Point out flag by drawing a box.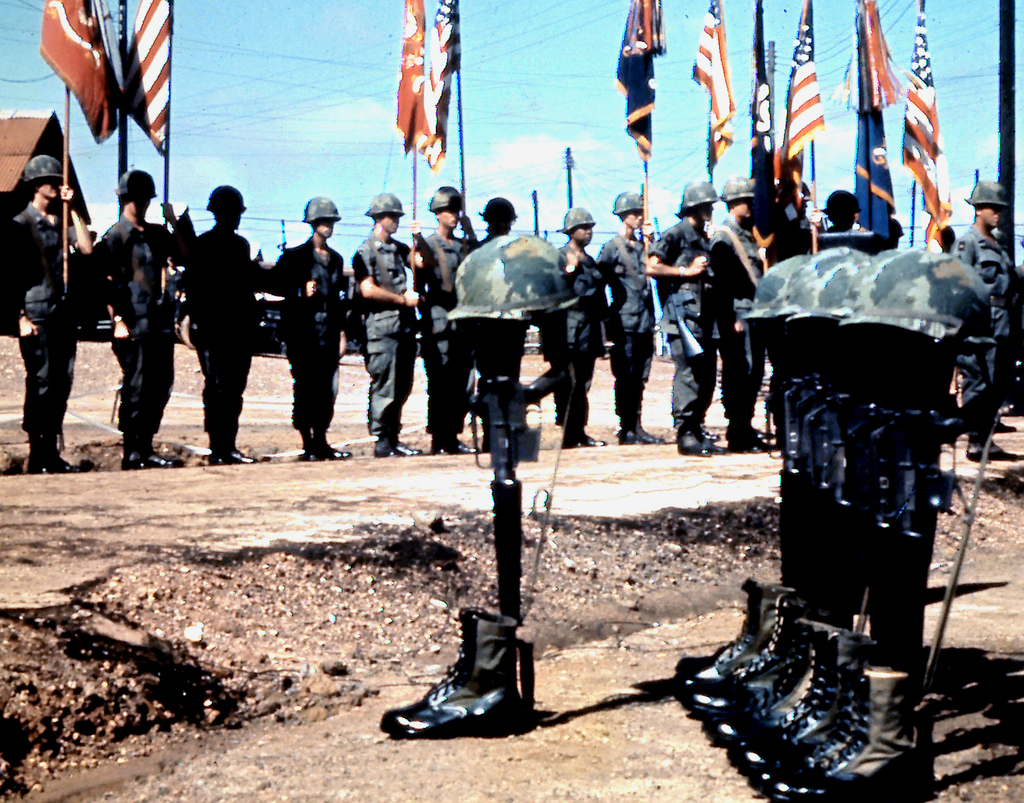
BBox(895, 0, 963, 252).
